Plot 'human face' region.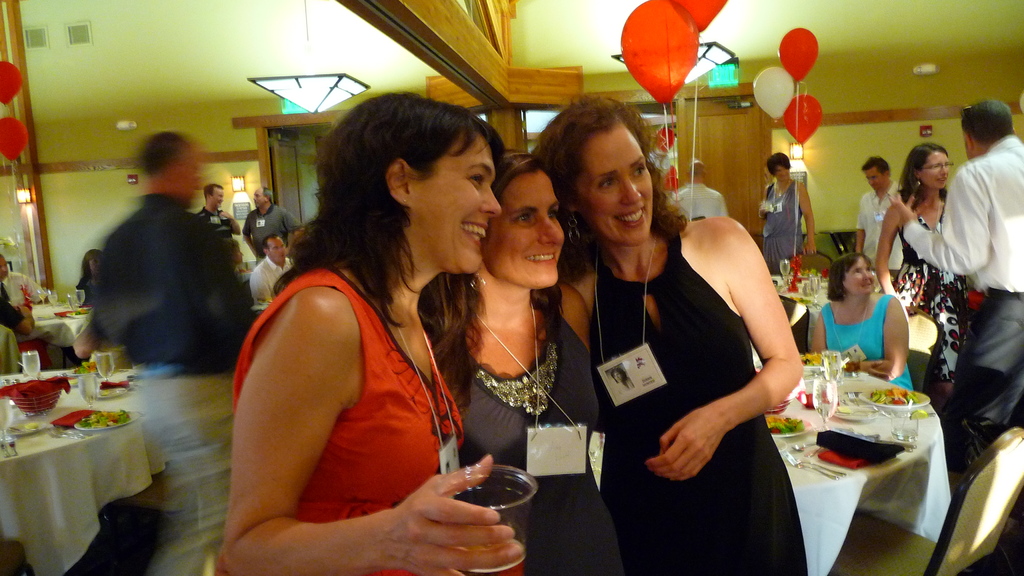
Plotted at 836/253/882/300.
